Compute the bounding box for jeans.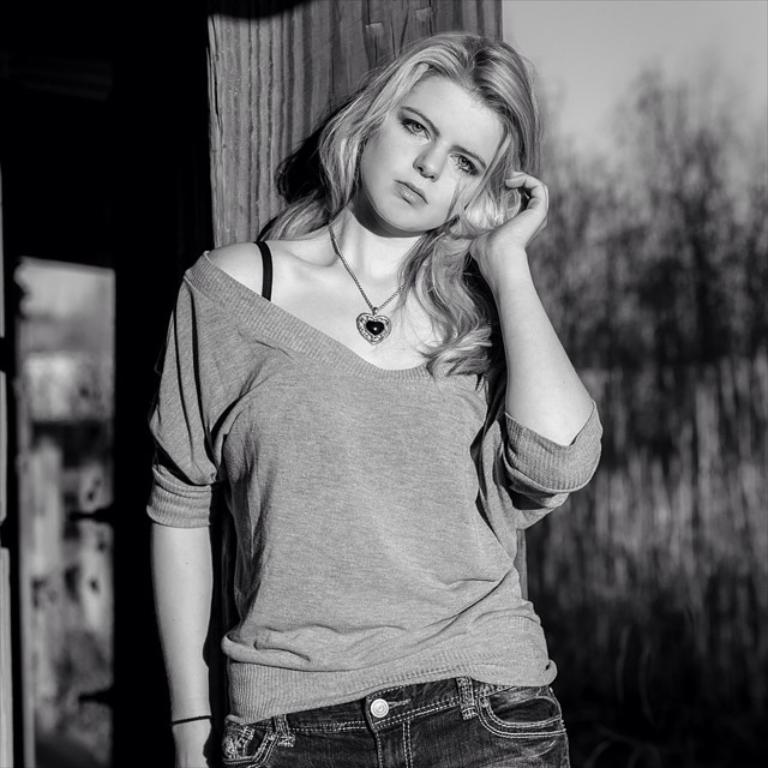
BBox(212, 677, 571, 766).
